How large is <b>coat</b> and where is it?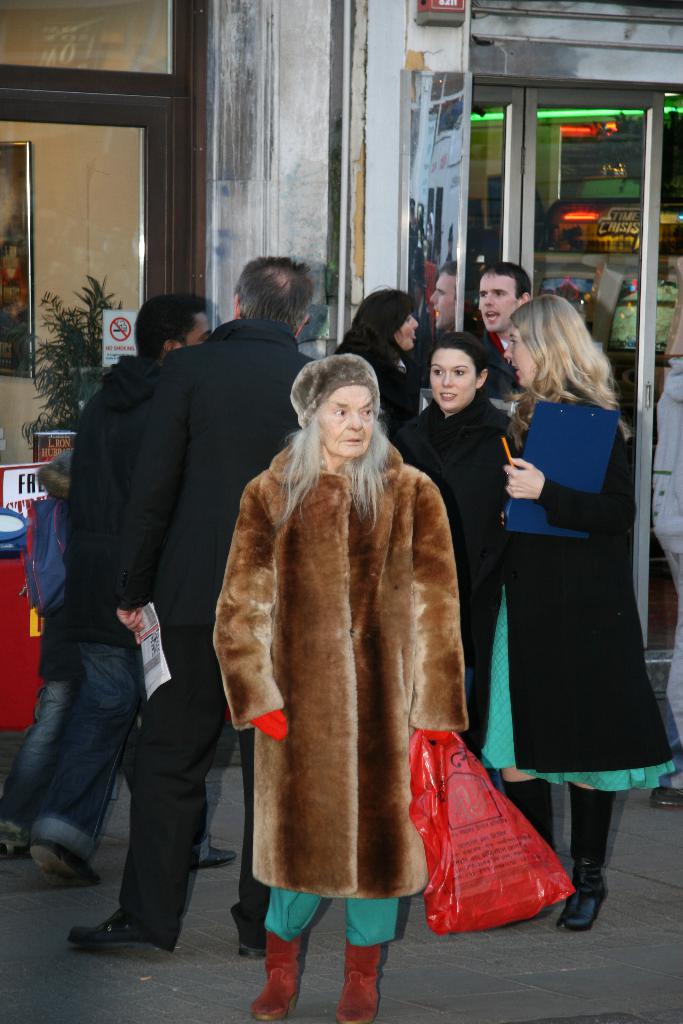
Bounding box: region(400, 378, 510, 671).
